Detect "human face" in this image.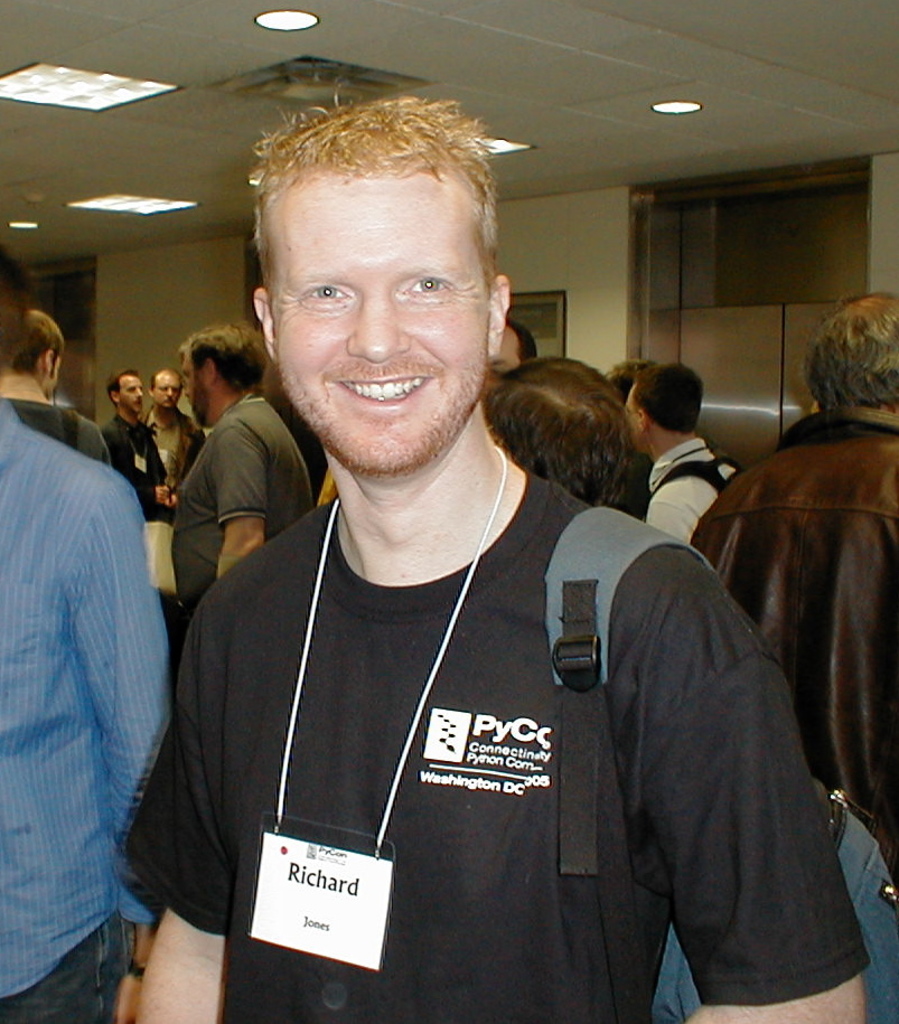
Detection: {"left": 274, "top": 169, "right": 494, "bottom": 463}.
